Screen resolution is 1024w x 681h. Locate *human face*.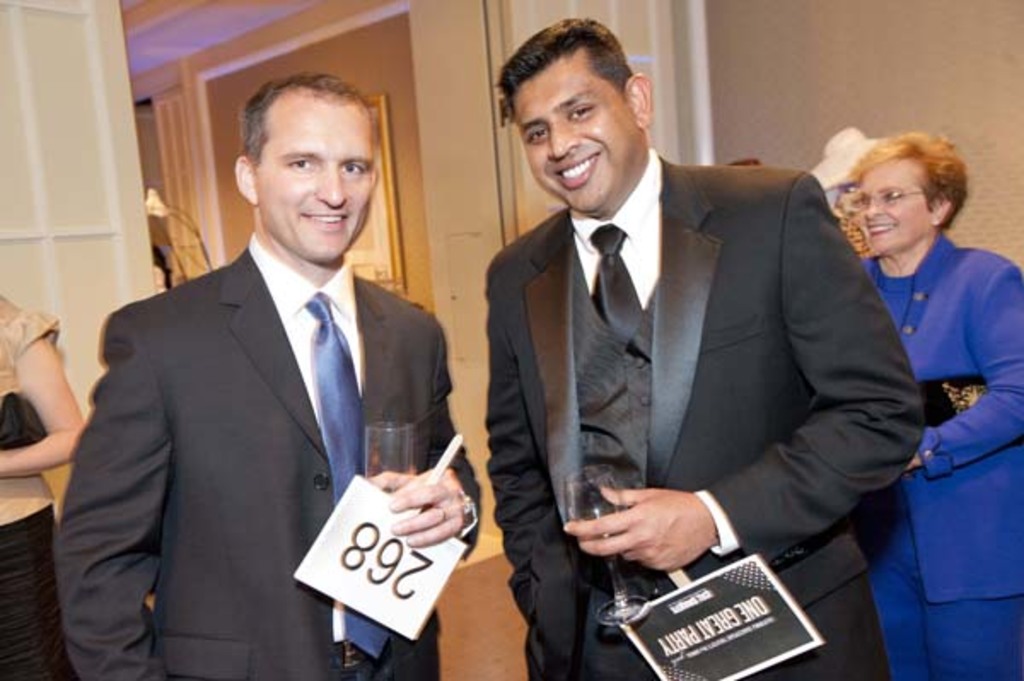
261, 102, 372, 265.
